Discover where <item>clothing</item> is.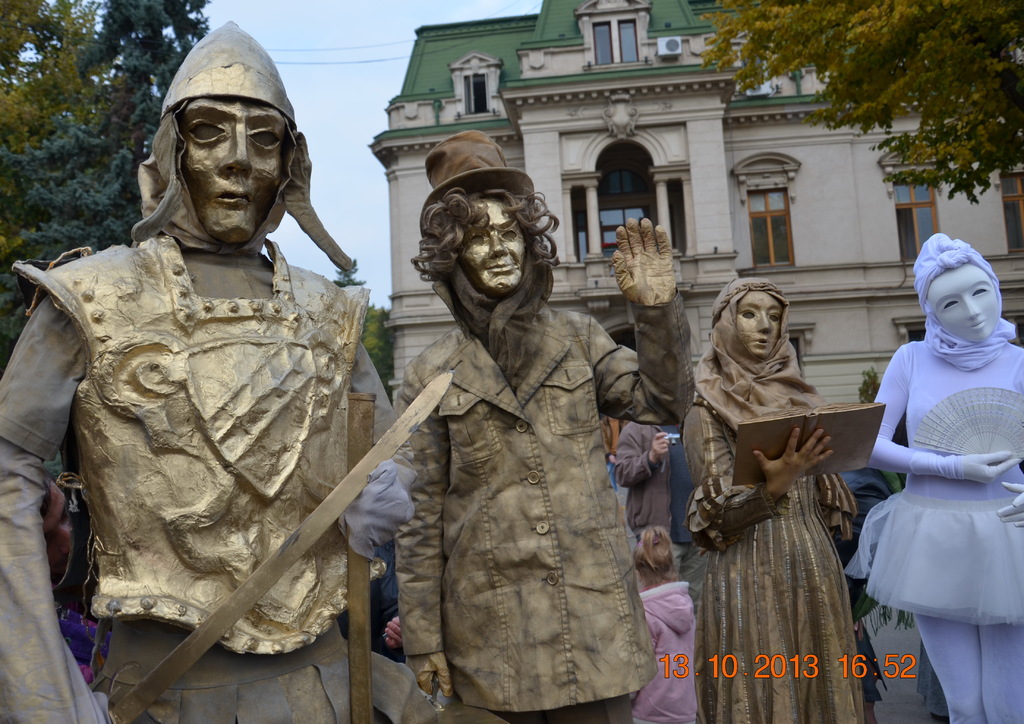
Discovered at bbox=[391, 324, 696, 723].
